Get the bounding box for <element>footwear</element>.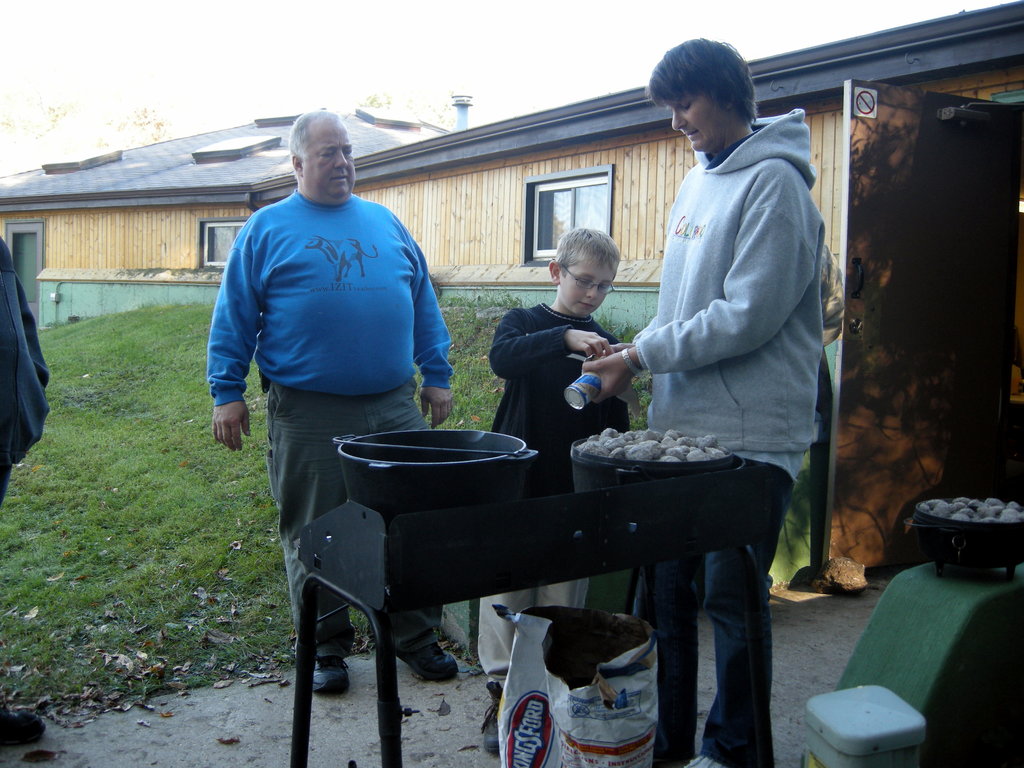
<box>682,753,721,767</box>.
